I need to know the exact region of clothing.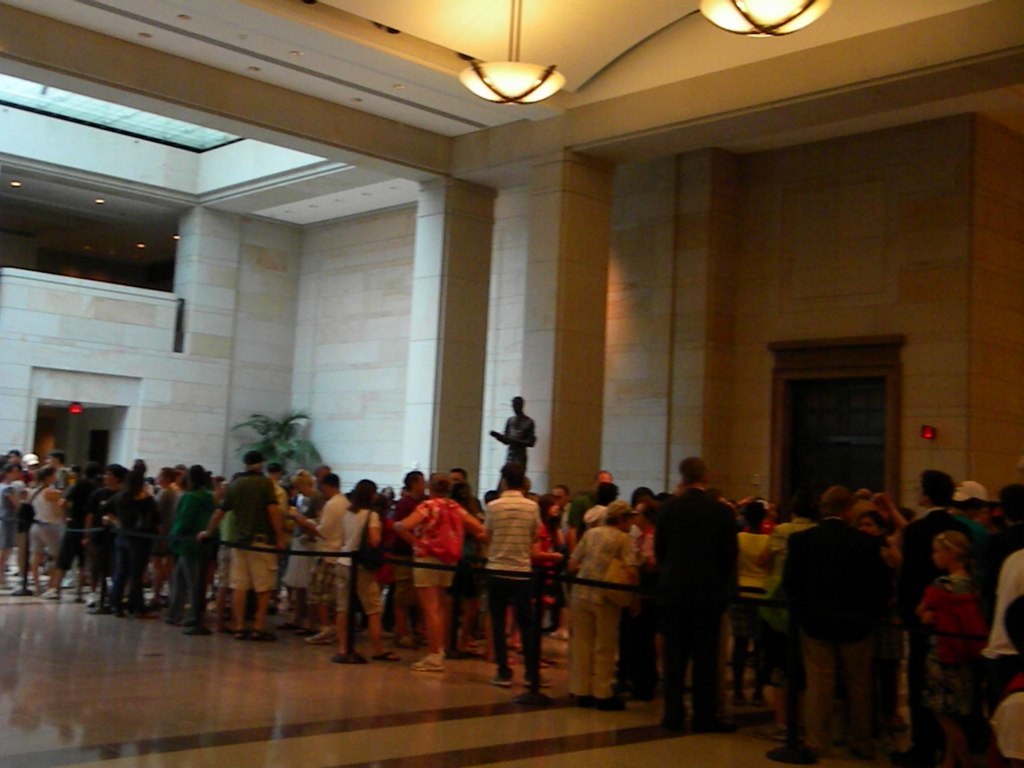
Region: bbox=[109, 493, 165, 617].
